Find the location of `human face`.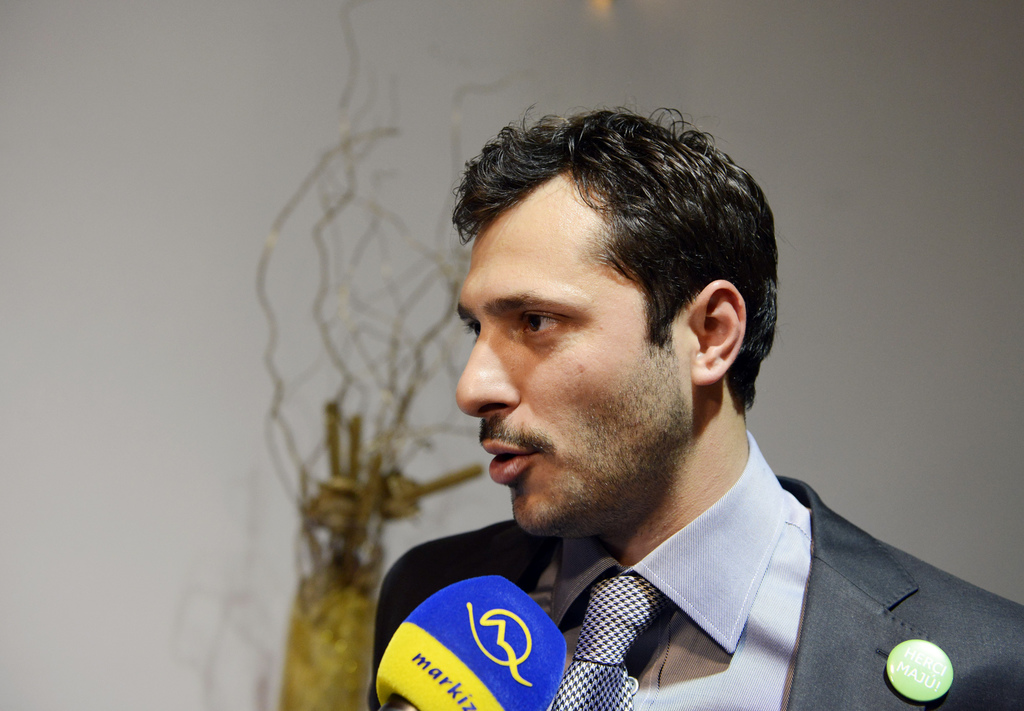
Location: select_region(458, 176, 692, 534).
